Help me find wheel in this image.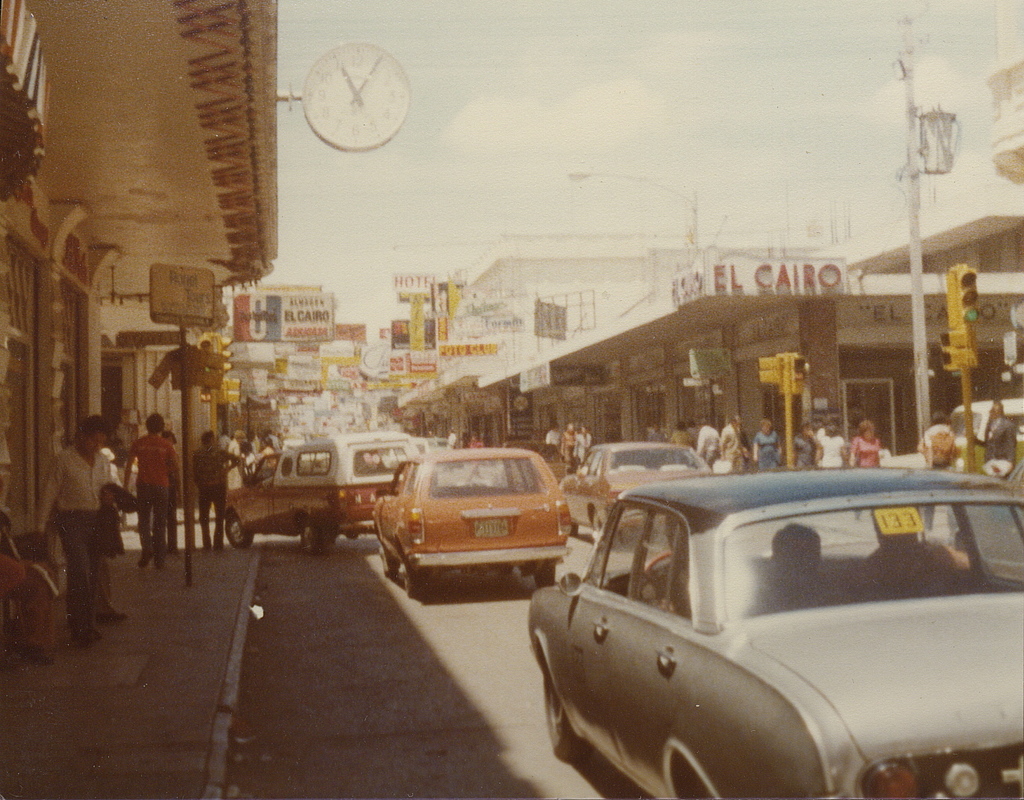
Found it: {"x1": 302, "y1": 522, "x2": 320, "y2": 556}.
